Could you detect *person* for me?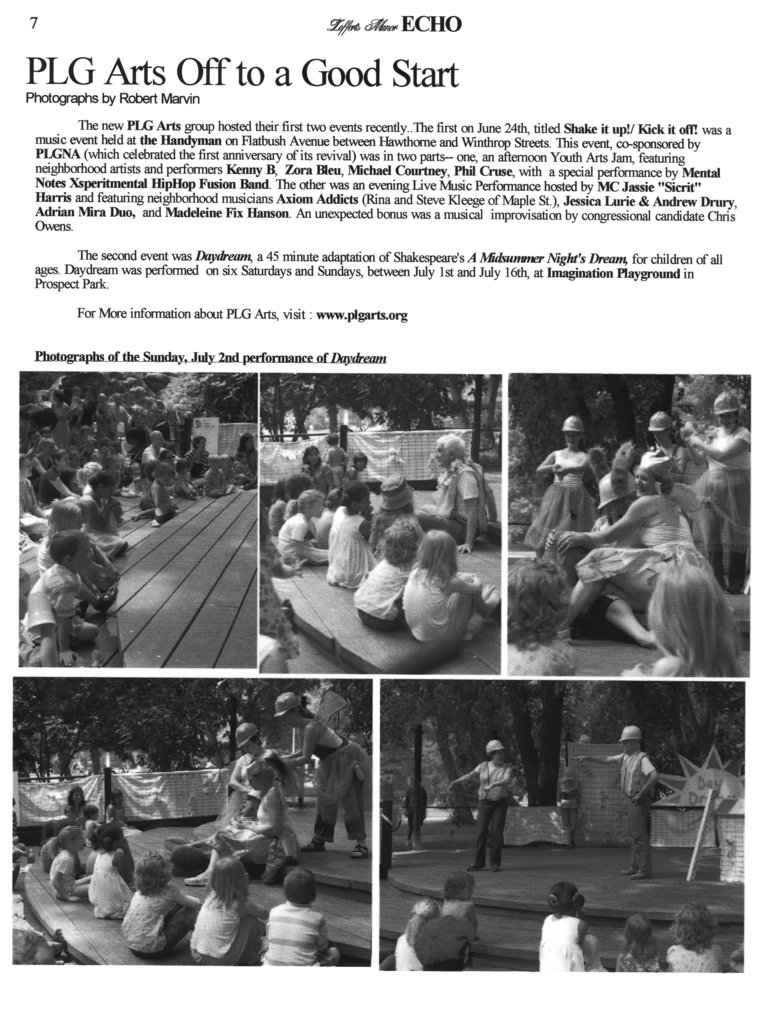
Detection result: bbox(40, 696, 368, 970).
